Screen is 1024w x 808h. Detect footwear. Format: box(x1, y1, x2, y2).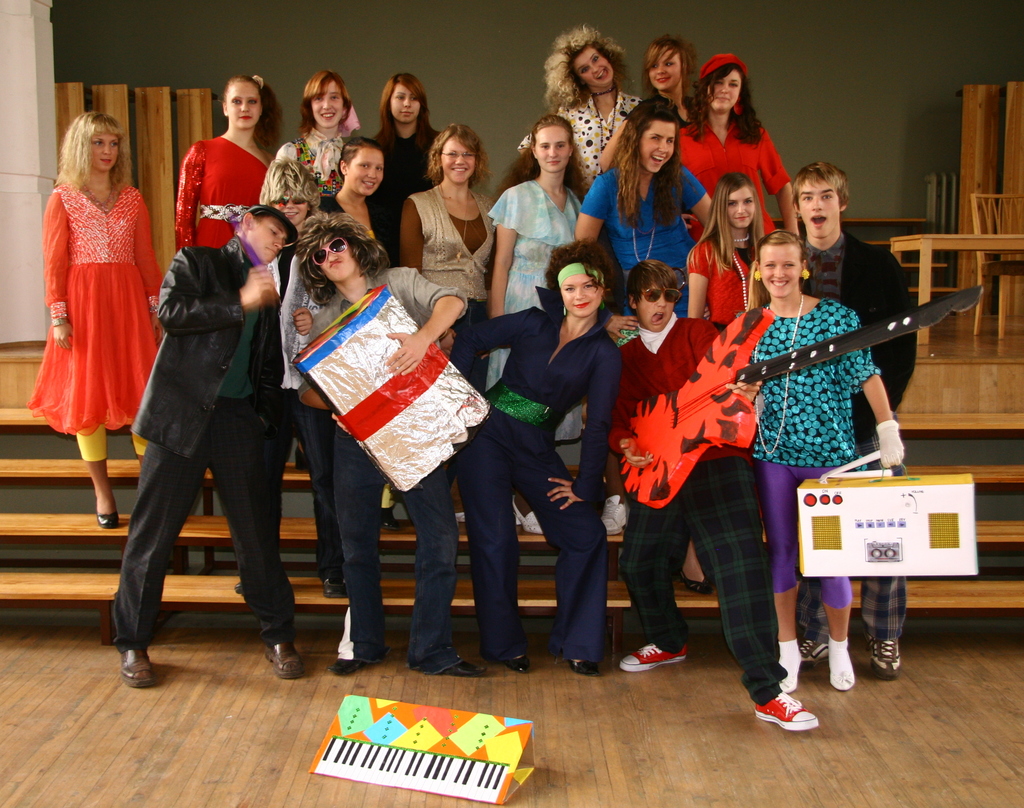
box(387, 506, 399, 532).
